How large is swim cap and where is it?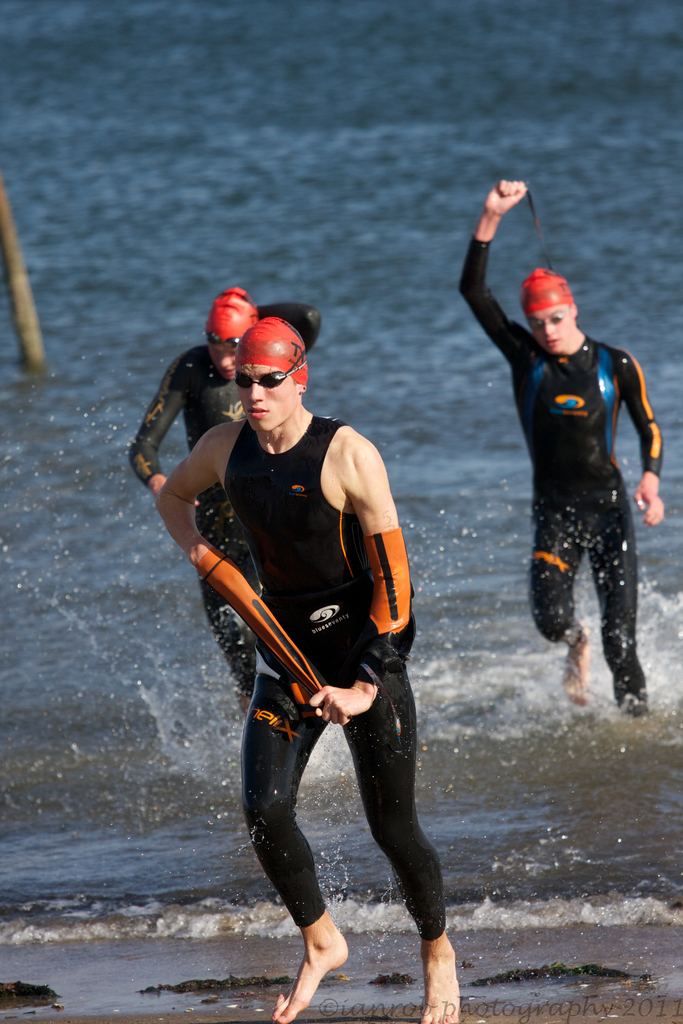
Bounding box: rect(240, 318, 305, 386).
